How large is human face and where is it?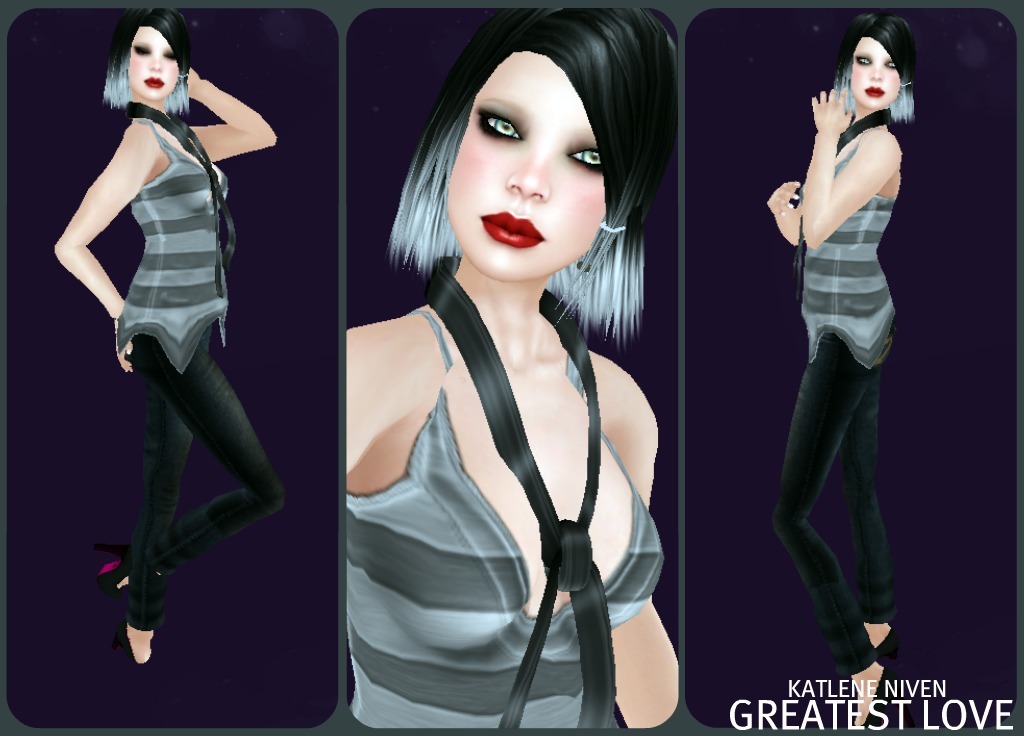
Bounding box: box=[849, 38, 896, 108].
